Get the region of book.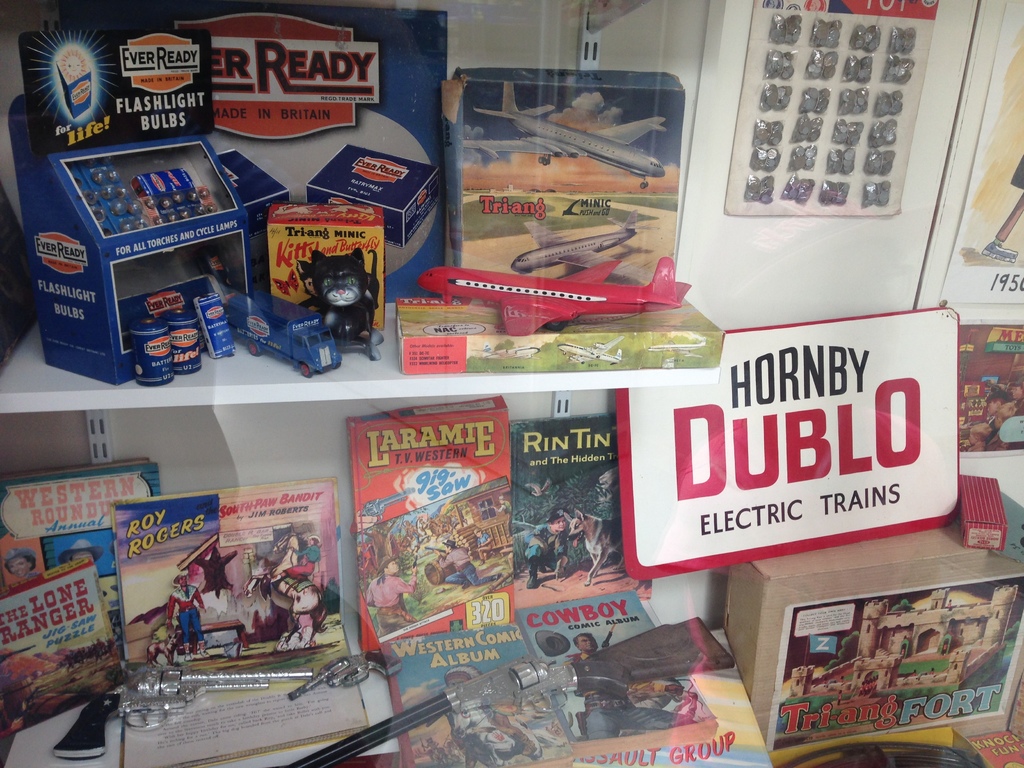
crop(511, 584, 718, 756).
